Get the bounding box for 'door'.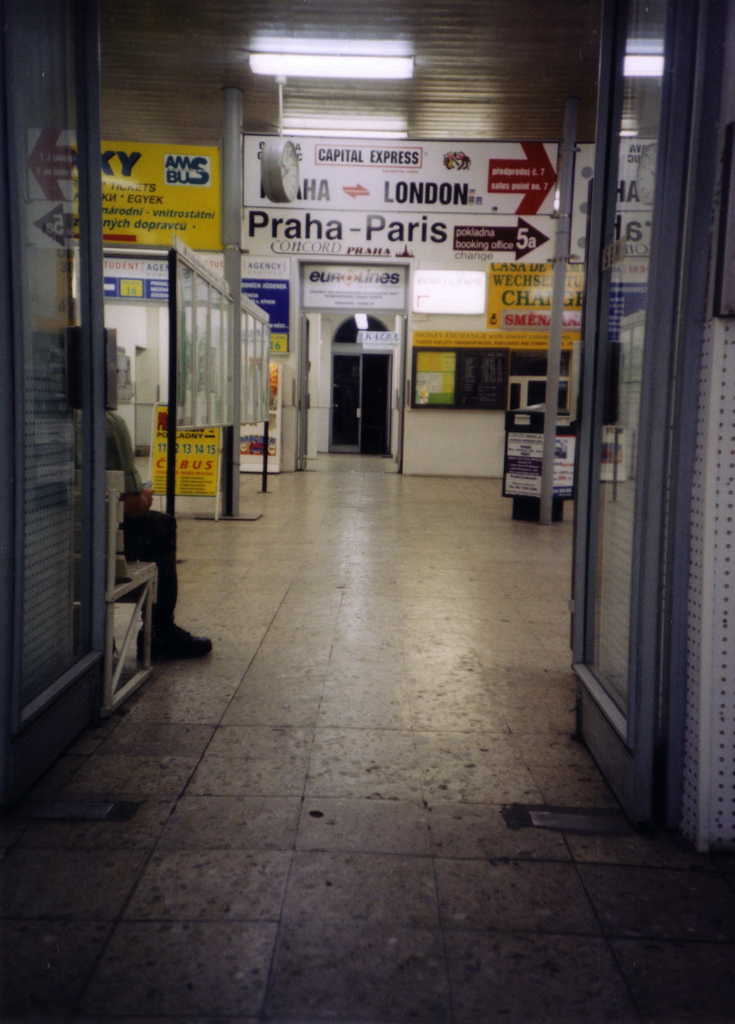
select_region(0, 0, 118, 819).
